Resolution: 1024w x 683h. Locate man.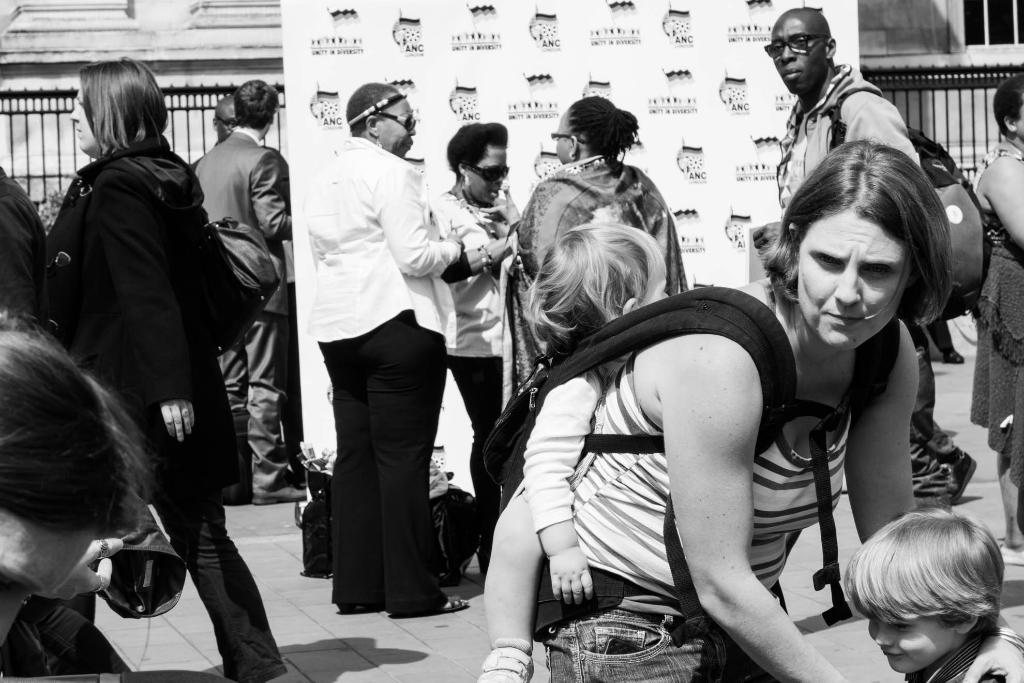
[left=754, top=6, right=924, bottom=259].
